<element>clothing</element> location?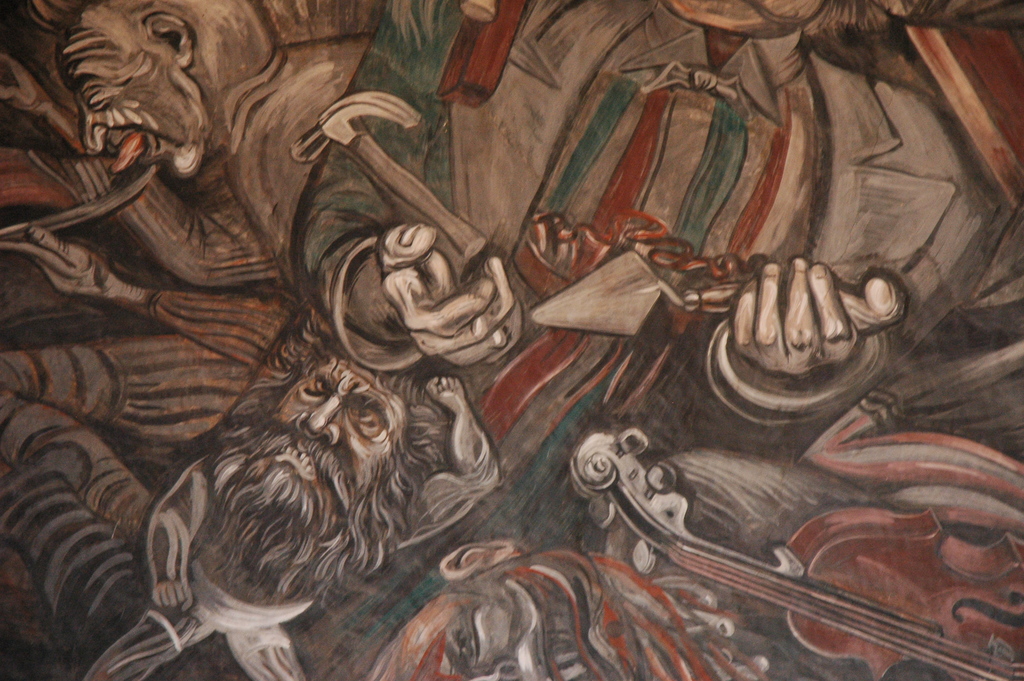
select_region(300, 0, 991, 680)
